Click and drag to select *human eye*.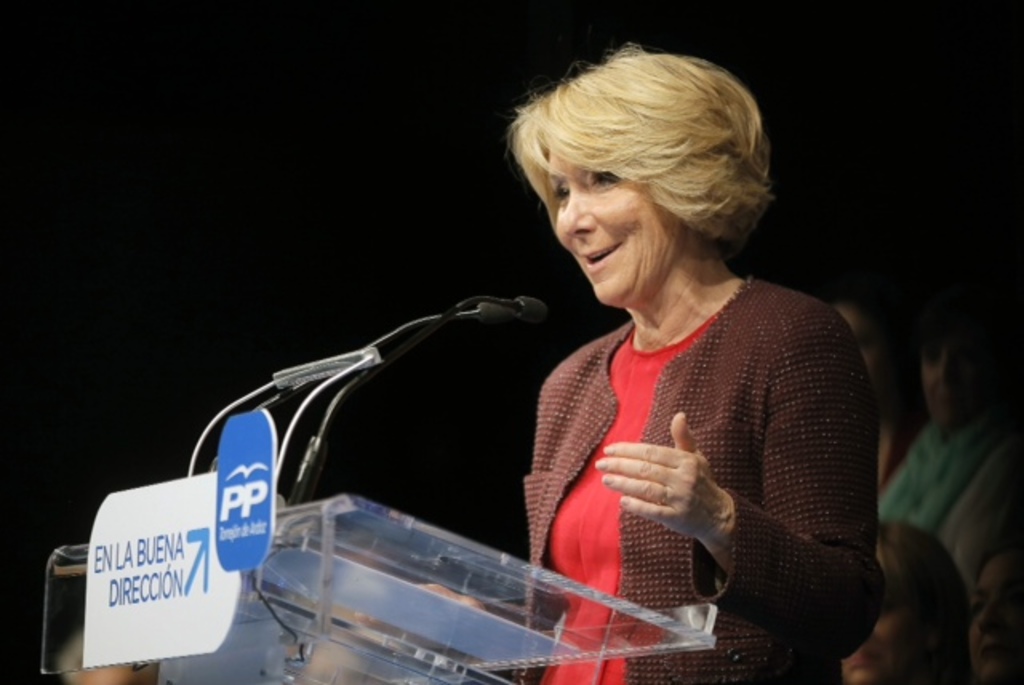
Selection: region(587, 166, 629, 194).
